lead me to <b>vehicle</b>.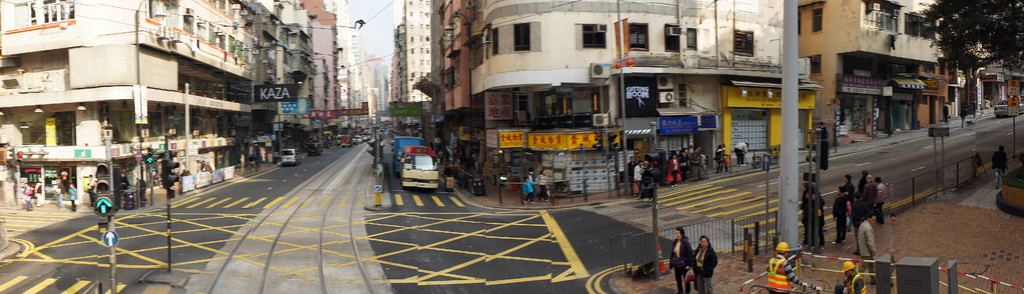
Lead to 992 99 1023 118.
